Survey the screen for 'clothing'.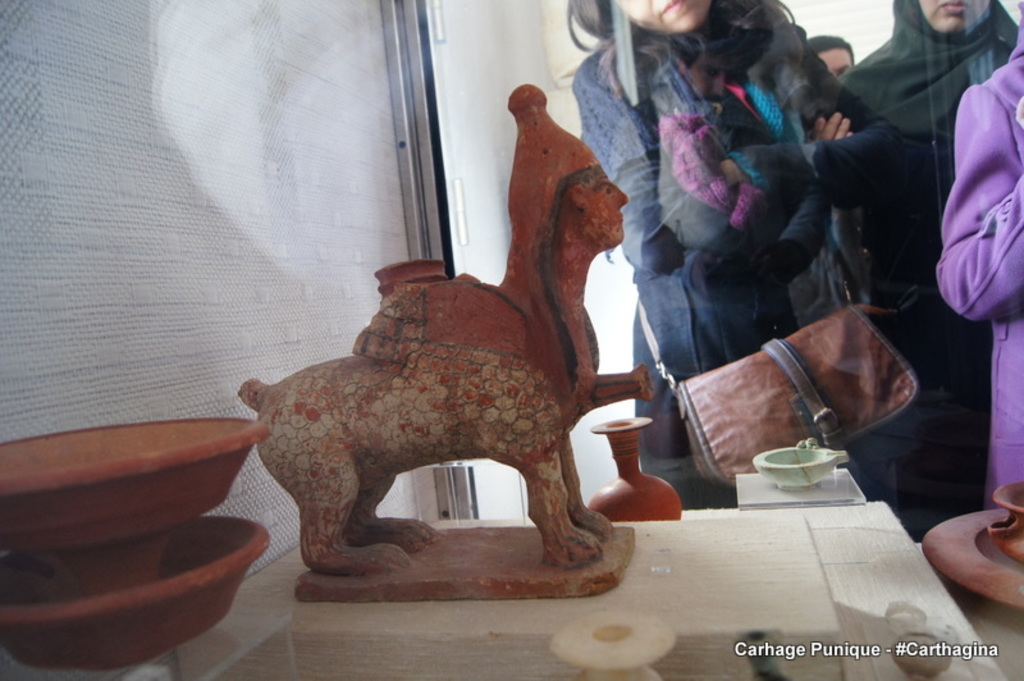
Survey found: [572,22,928,512].
